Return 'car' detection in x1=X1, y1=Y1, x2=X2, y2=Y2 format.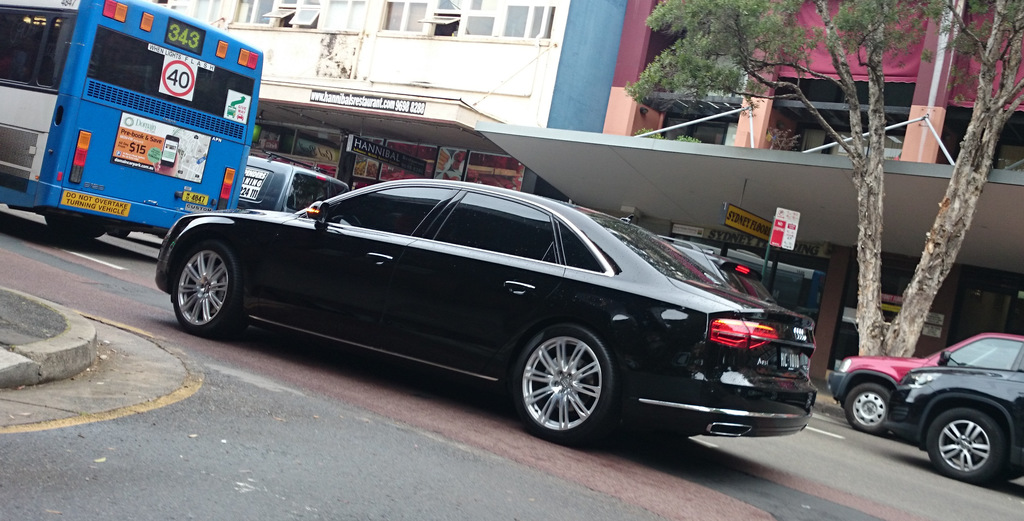
x1=152, y1=176, x2=815, y2=449.
